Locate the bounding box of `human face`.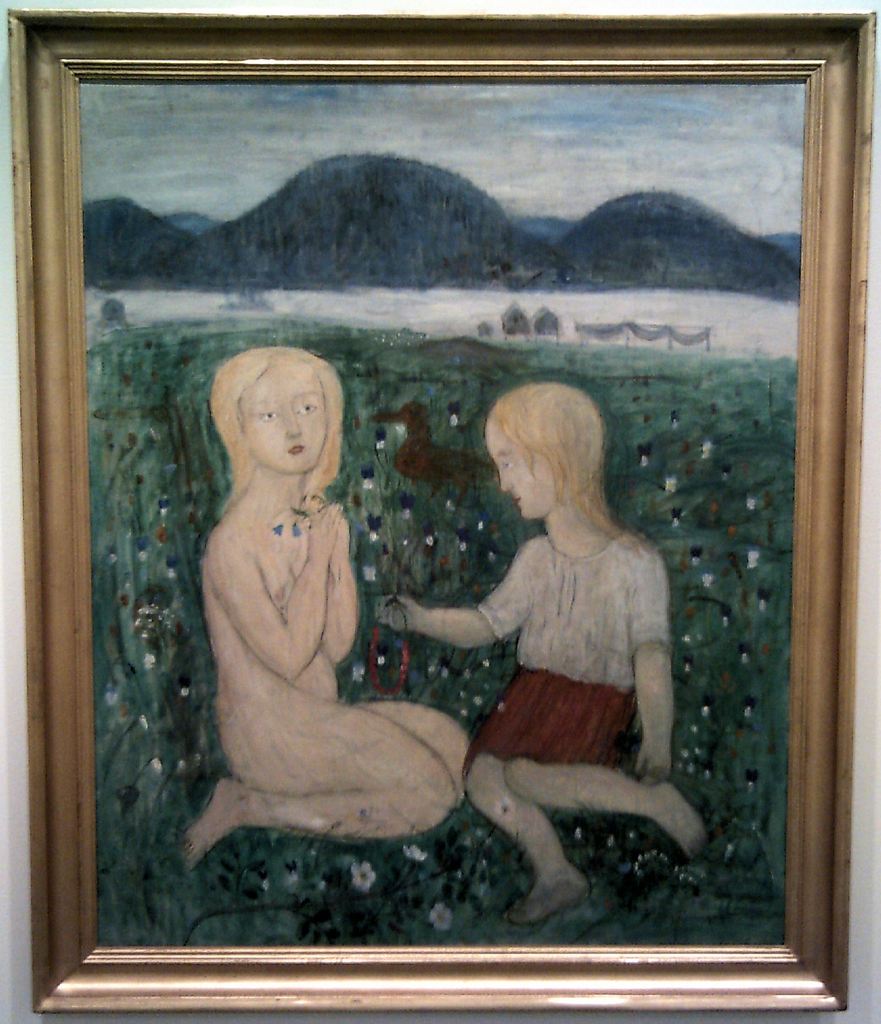
Bounding box: BBox(238, 365, 328, 472).
